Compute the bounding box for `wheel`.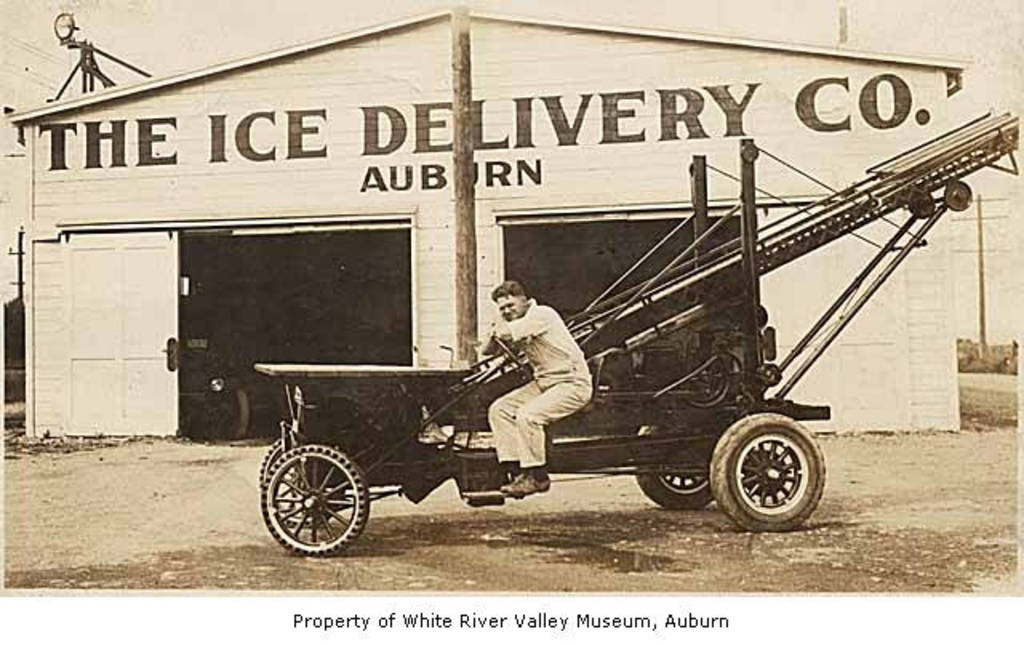
region(629, 419, 712, 519).
